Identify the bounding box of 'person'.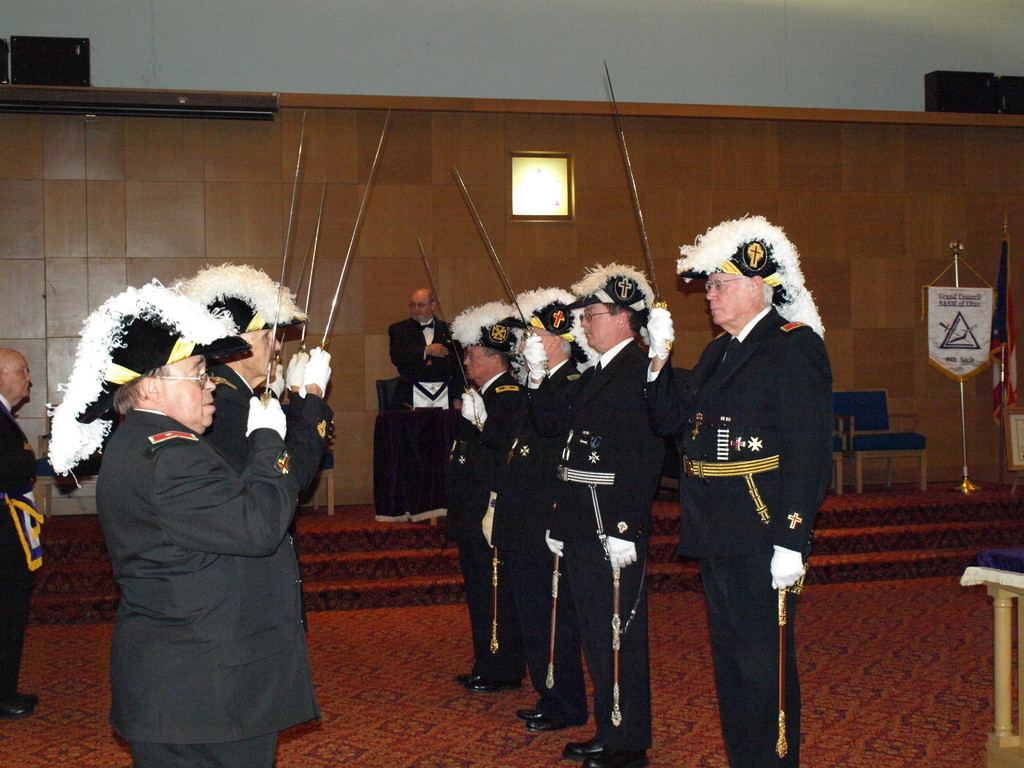
441 305 531 691.
